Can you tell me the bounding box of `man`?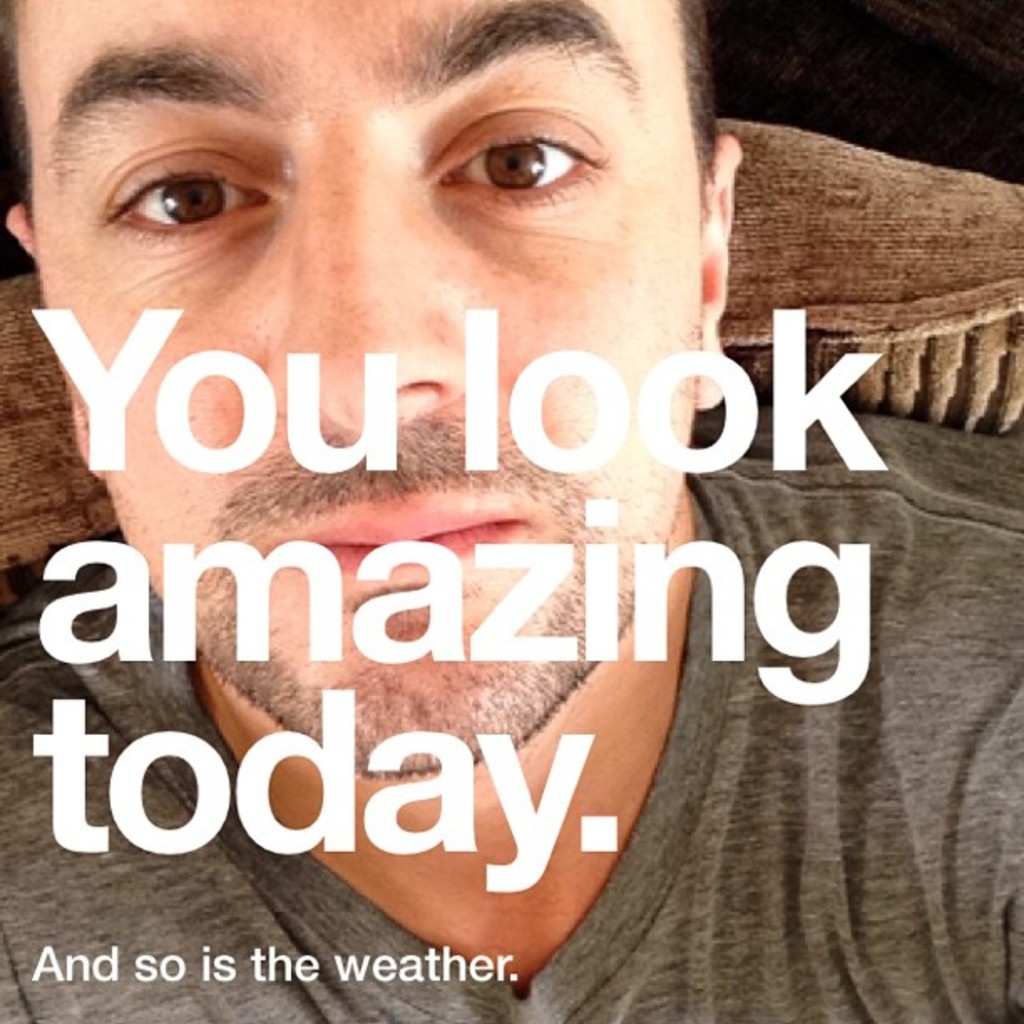
box=[0, 0, 1022, 1022].
